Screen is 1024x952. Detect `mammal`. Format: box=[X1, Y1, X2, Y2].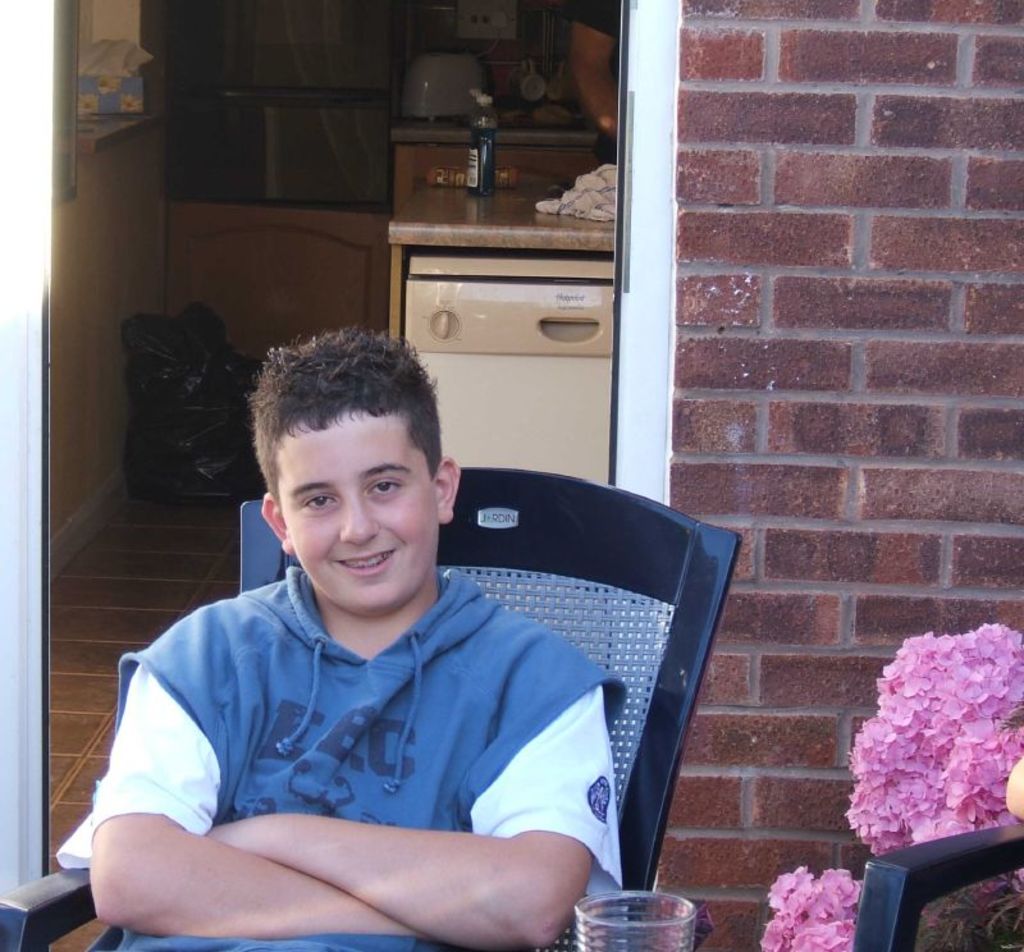
box=[1002, 747, 1023, 819].
